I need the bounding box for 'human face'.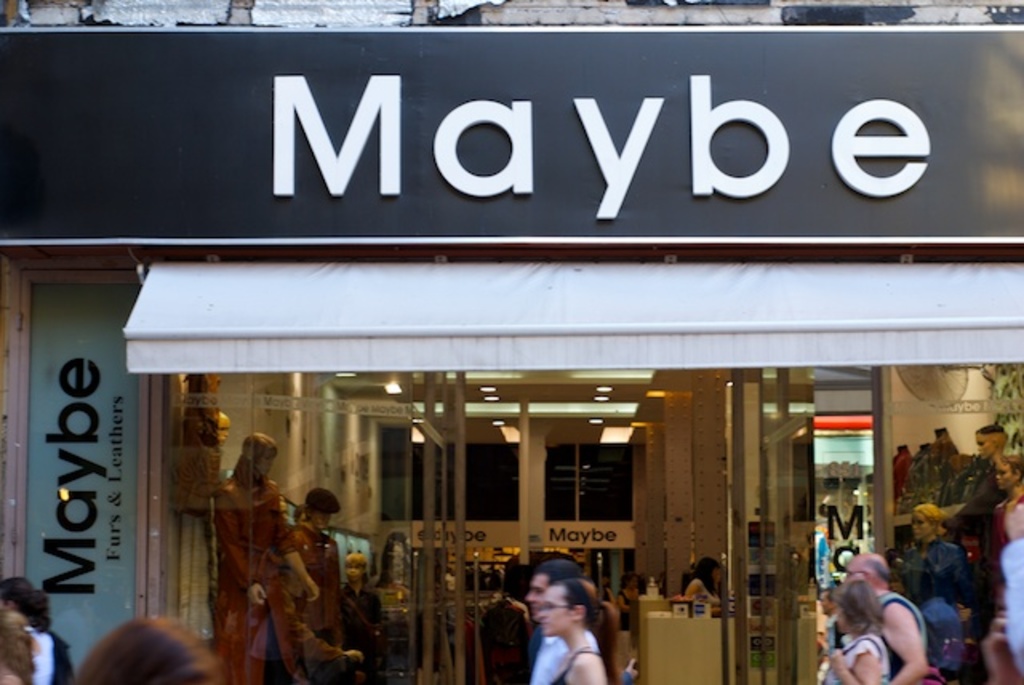
Here it is: region(538, 591, 571, 639).
